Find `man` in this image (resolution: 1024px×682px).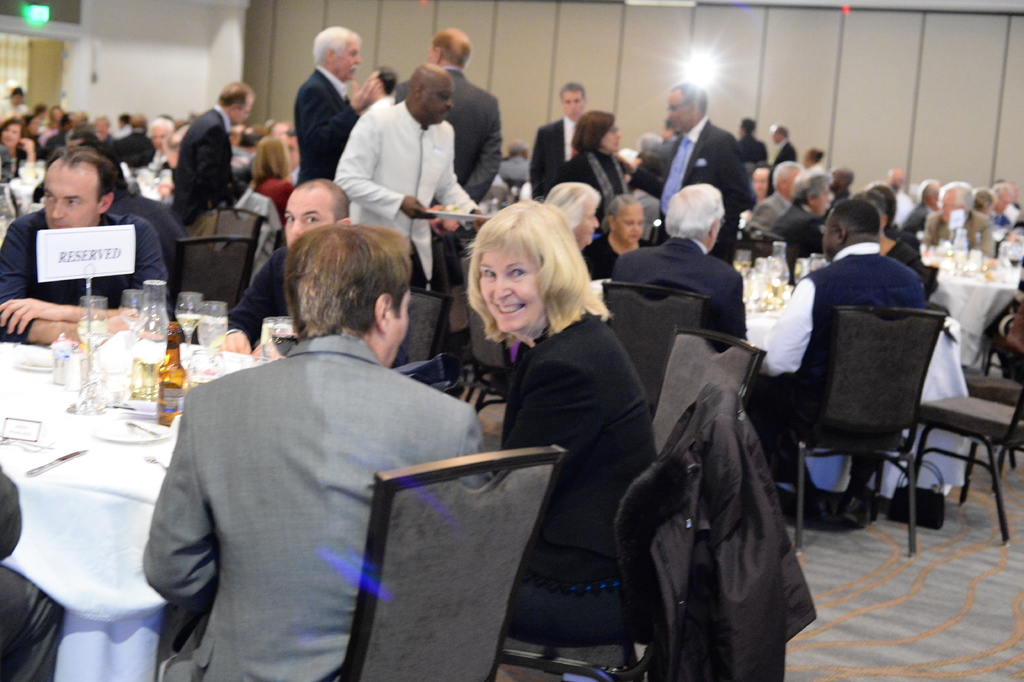
{"x1": 610, "y1": 184, "x2": 750, "y2": 348}.
